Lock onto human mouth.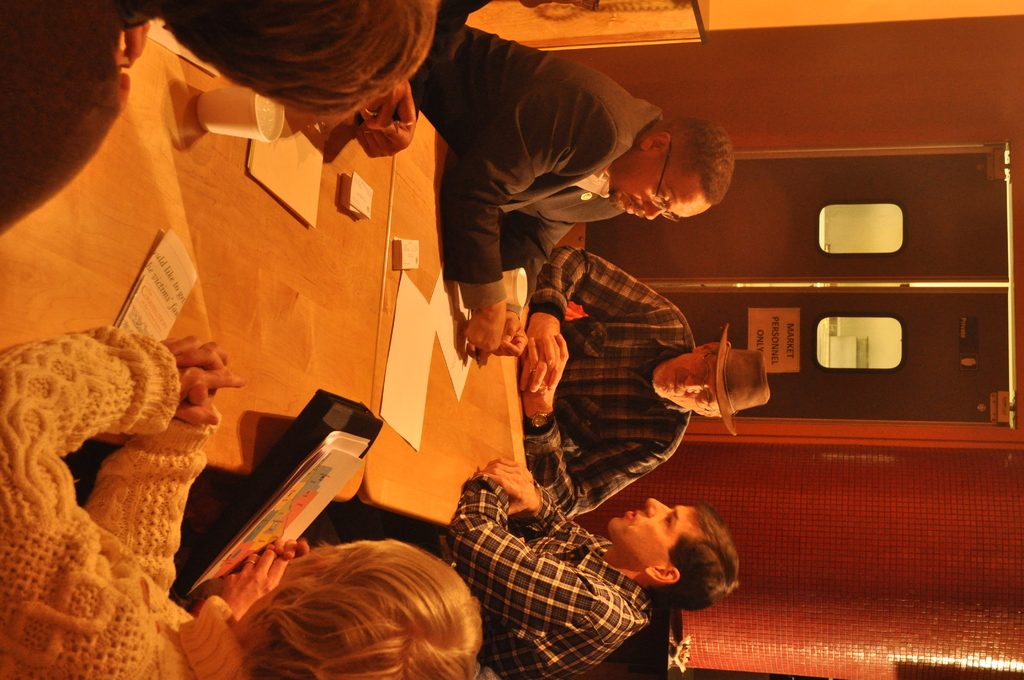
Locked: [628,511,637,524].
